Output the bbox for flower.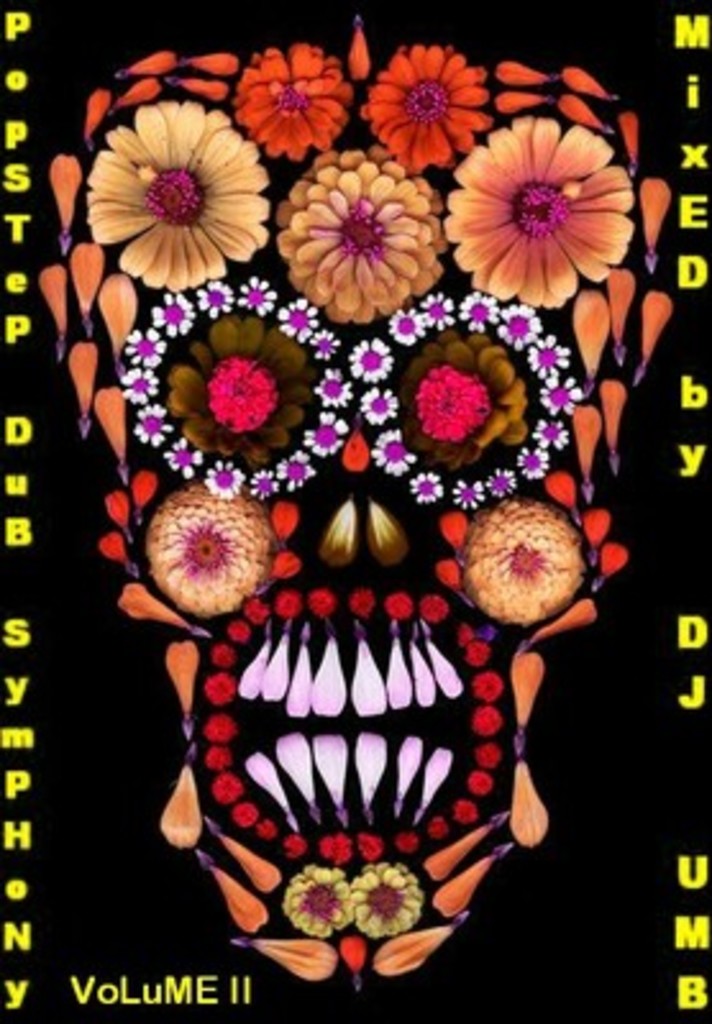
{"x1": 346, "y1": 586, "x2": 376, "y2": 622}.
